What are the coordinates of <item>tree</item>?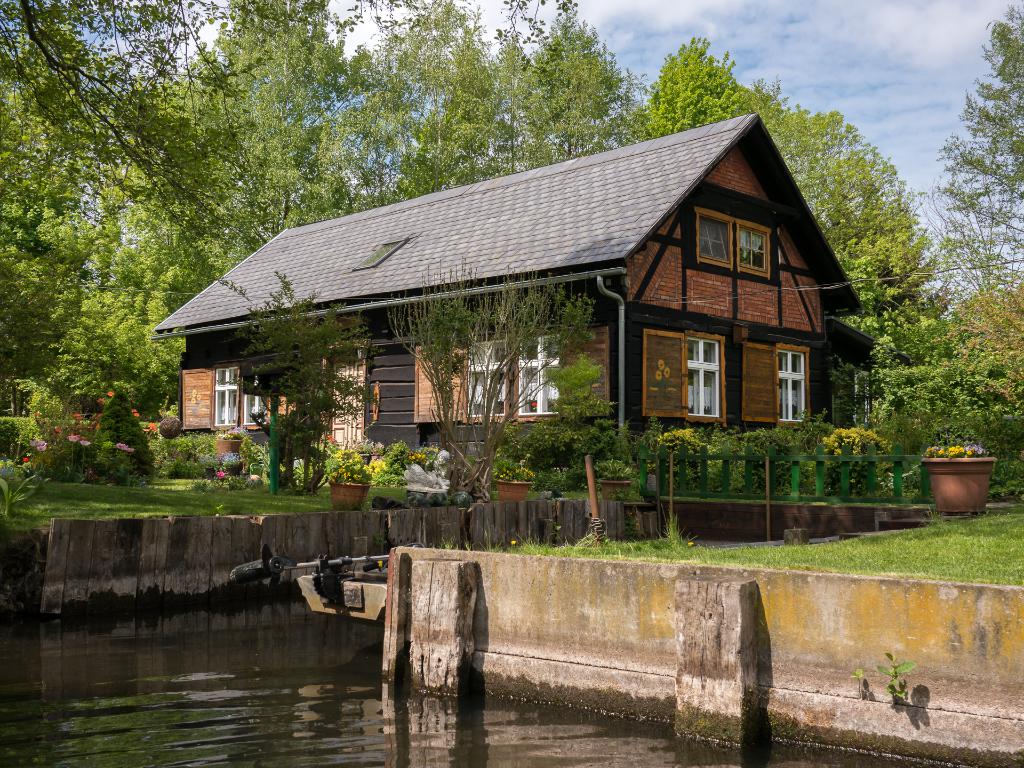
pyautogui.locateOnScreen(822, 221, 1016, 373).
